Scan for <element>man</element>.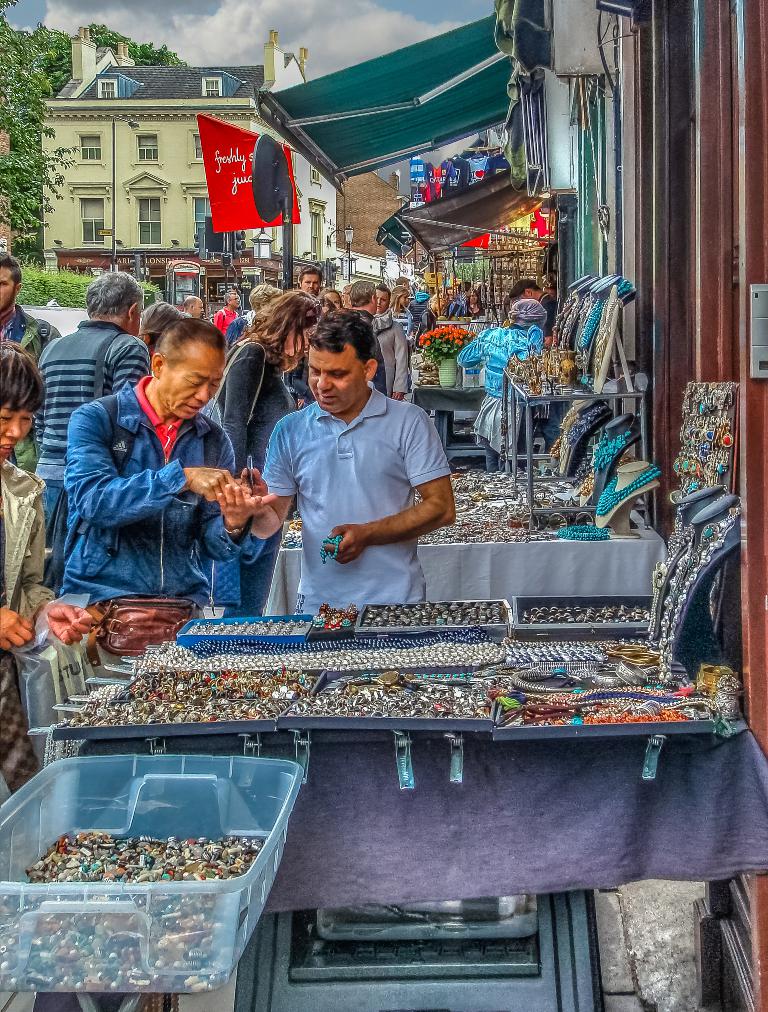
Scan result: x1=183 y1=295 x2=204 y2=319.
